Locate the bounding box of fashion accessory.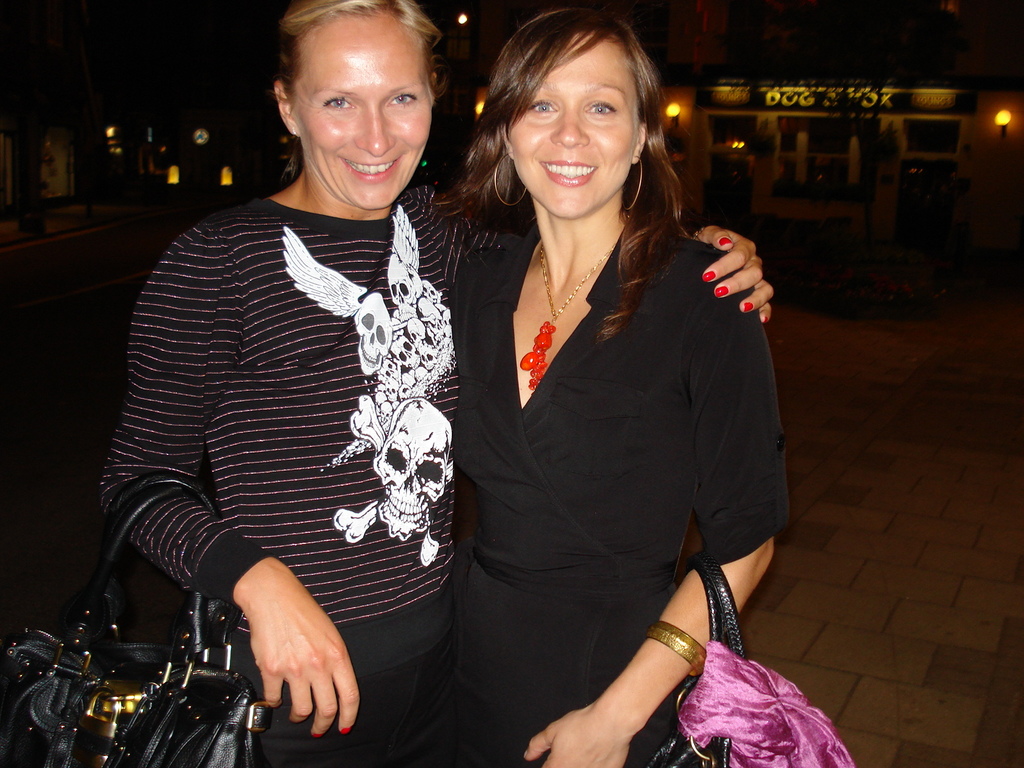
Bounding box: bbox=[743, 300, 754, 313].
